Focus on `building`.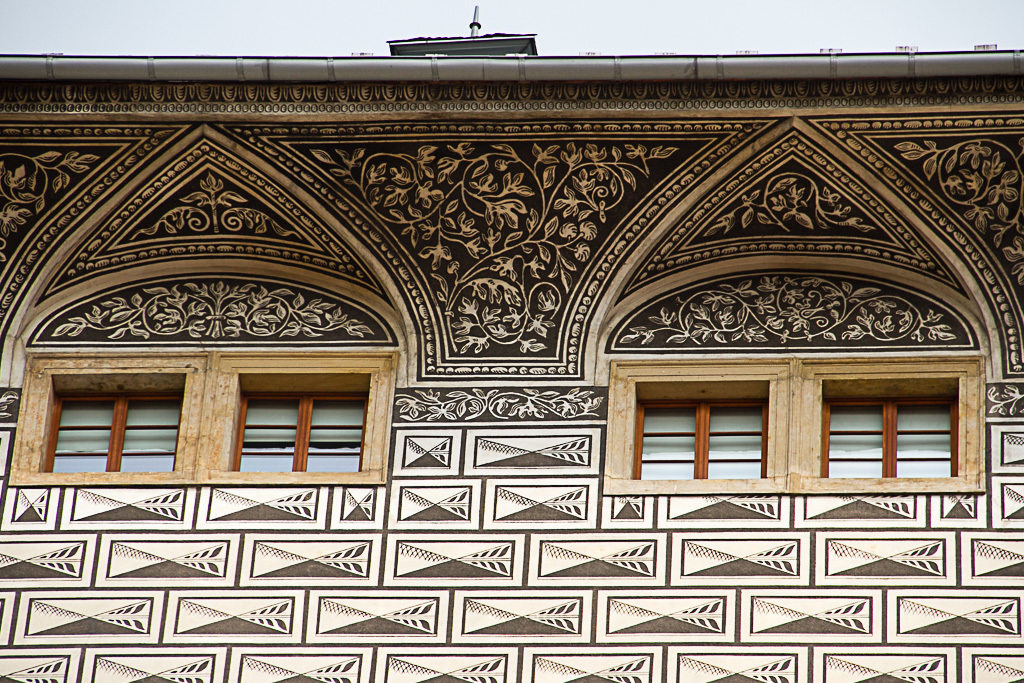
Focused at (left=0, top=7, right=1023, bottom=682).
